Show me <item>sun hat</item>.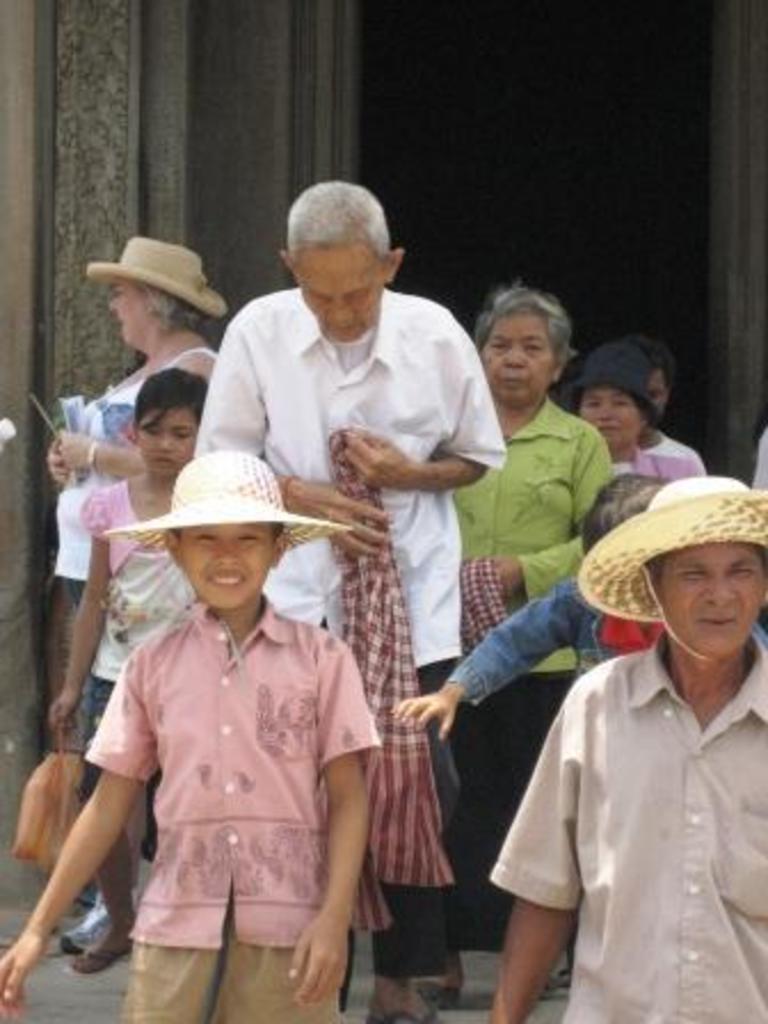
<item>sun hat</item> is here: Rect(569, 471, 766, 626).
